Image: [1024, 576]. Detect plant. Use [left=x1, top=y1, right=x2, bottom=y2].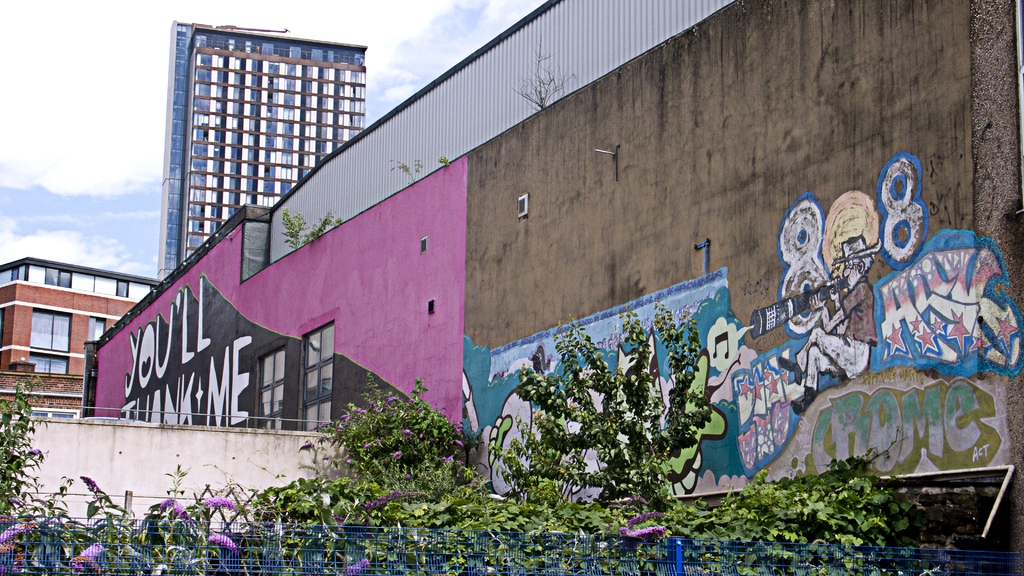
[left=282, top=204, right=342, bottom=243].
